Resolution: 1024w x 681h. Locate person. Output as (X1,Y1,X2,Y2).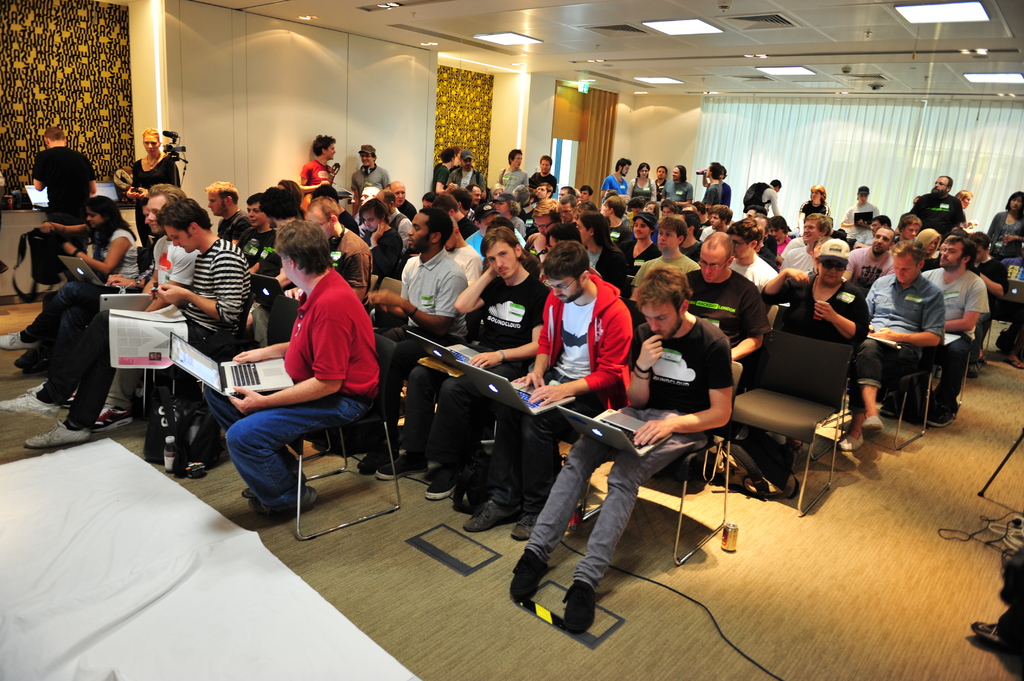
(461,237,634,541).
